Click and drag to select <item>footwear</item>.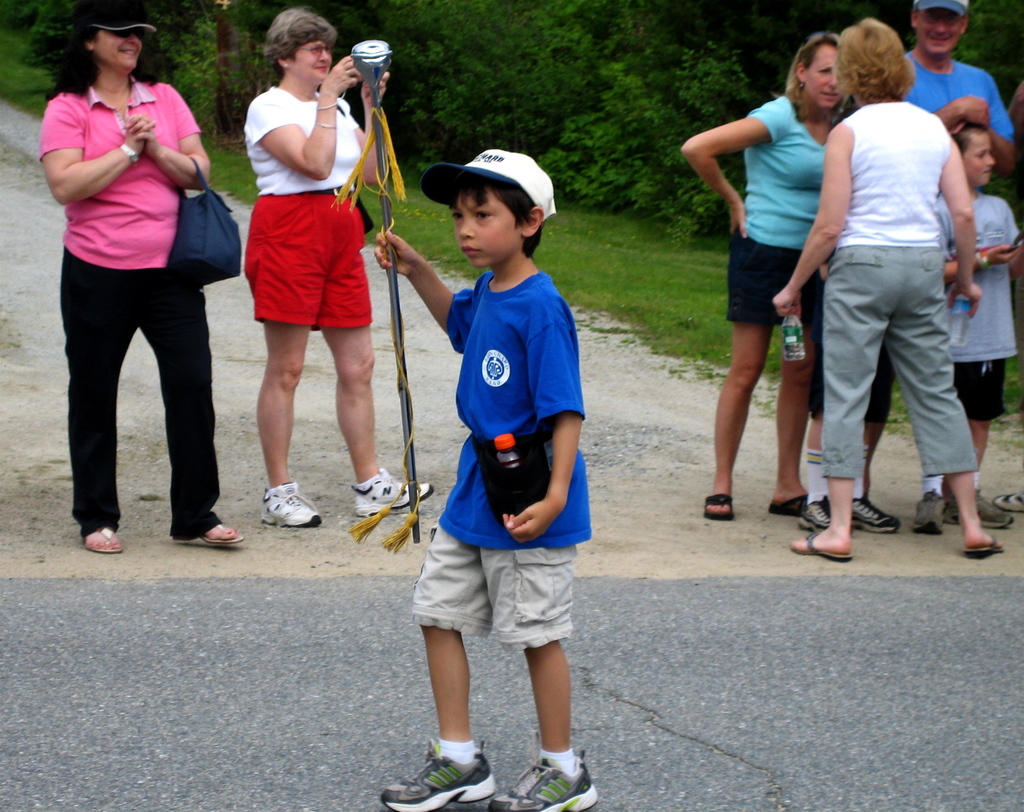
Selection: 995/491/1023/510.
